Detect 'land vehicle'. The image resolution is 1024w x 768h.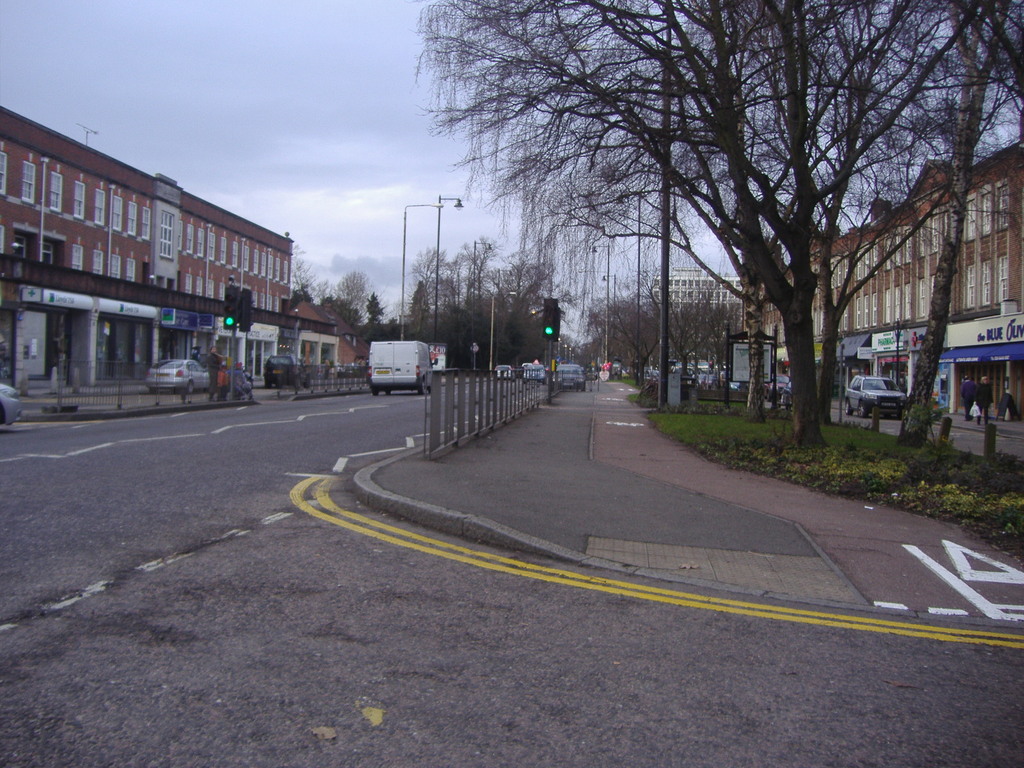
[365, 341, 435, 392].
